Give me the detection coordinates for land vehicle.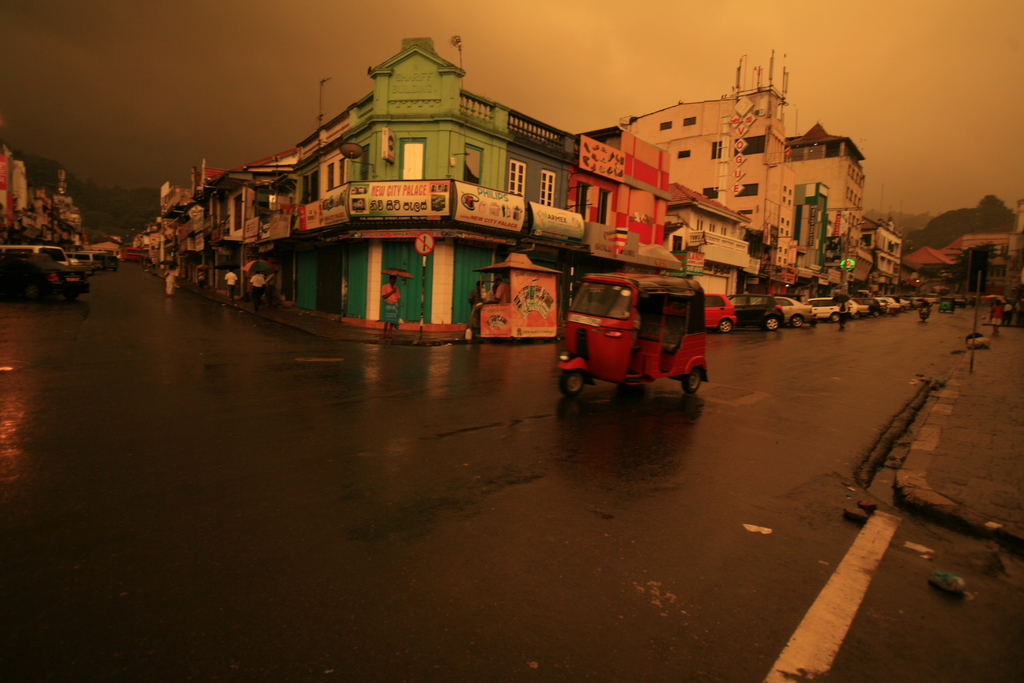
detection(64, 249, 105, 272).
